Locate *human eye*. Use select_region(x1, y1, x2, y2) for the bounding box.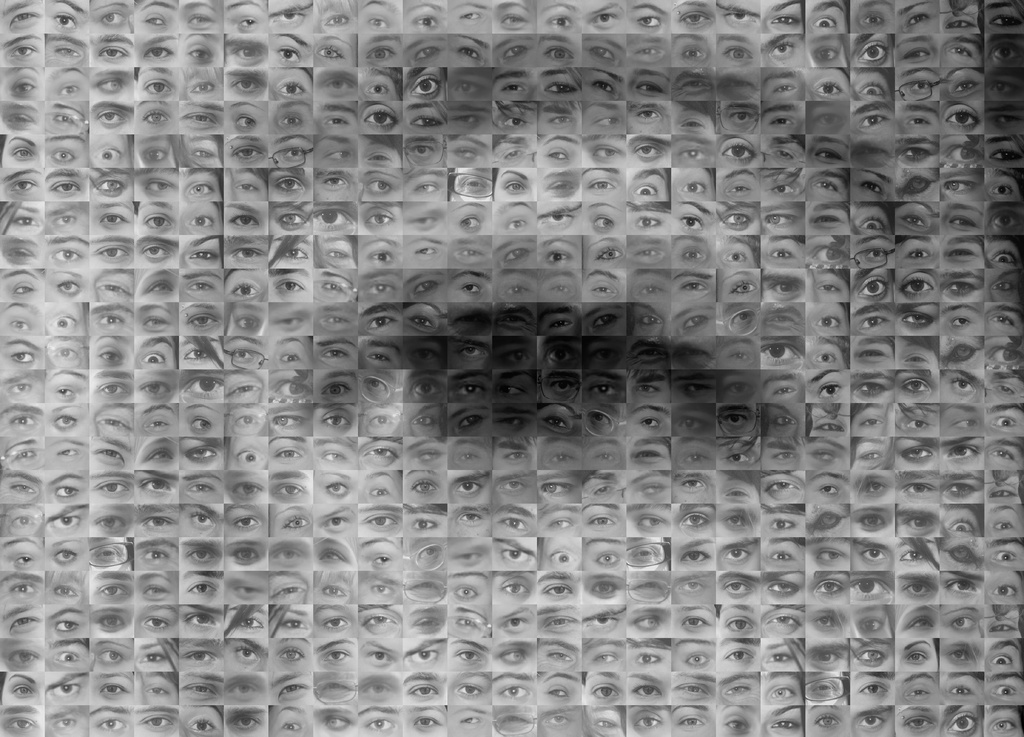
select_region(678, 44, 706, 62).
